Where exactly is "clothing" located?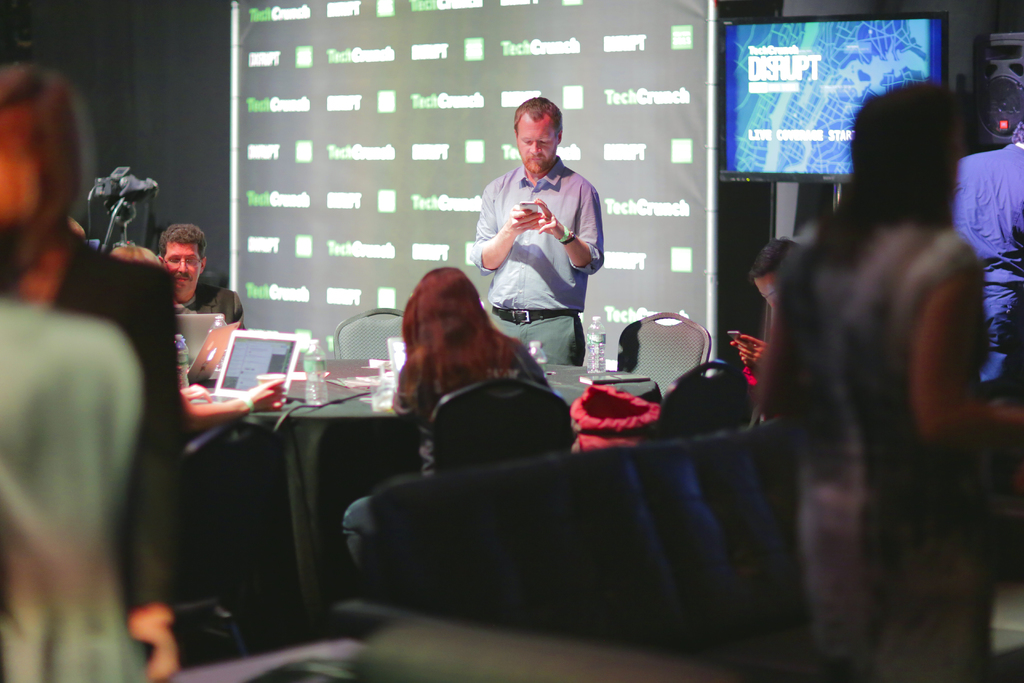
Its bounding box is region(477, 128, 609, 346).
